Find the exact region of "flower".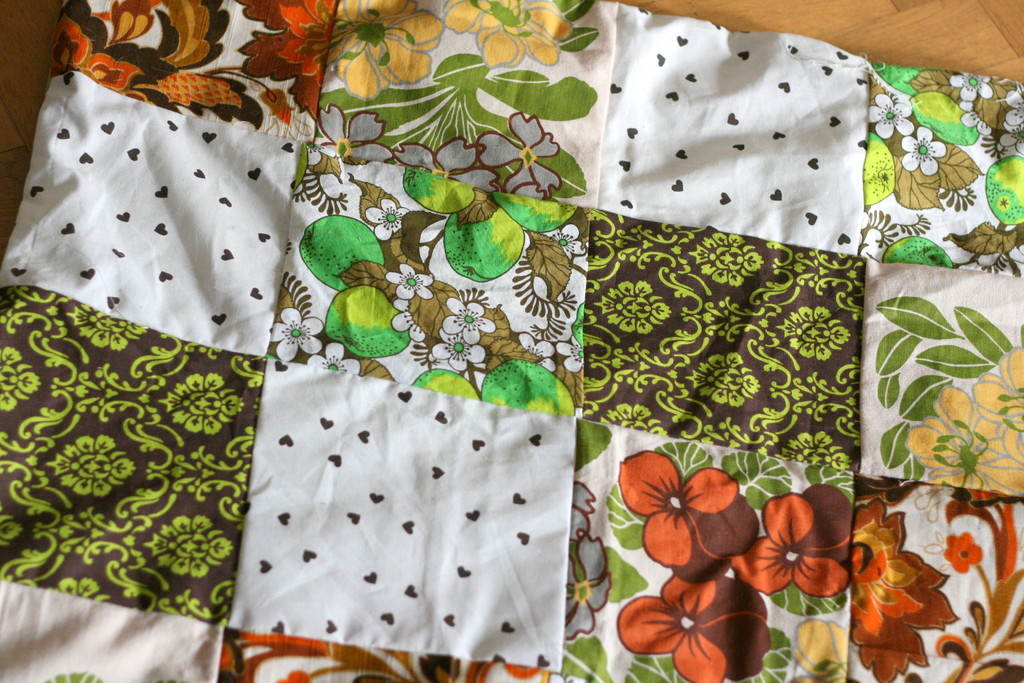
Exact region: <region>942, 529, 978, 573</region>.
